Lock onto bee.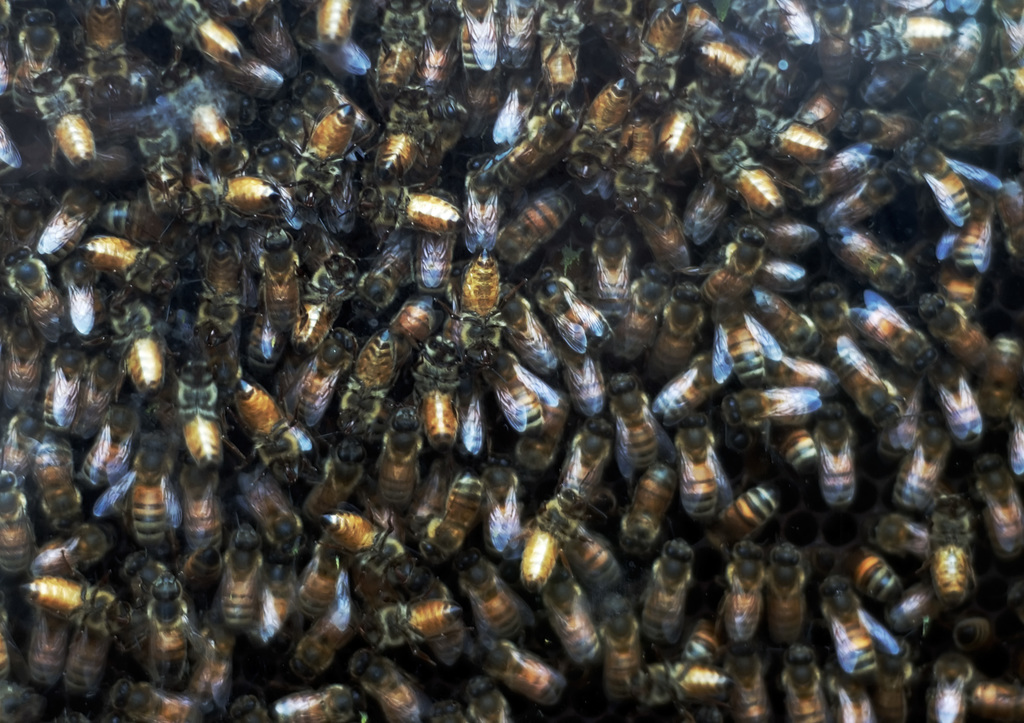
Locked: [left=659, top=268, right=718, bottom=388].
